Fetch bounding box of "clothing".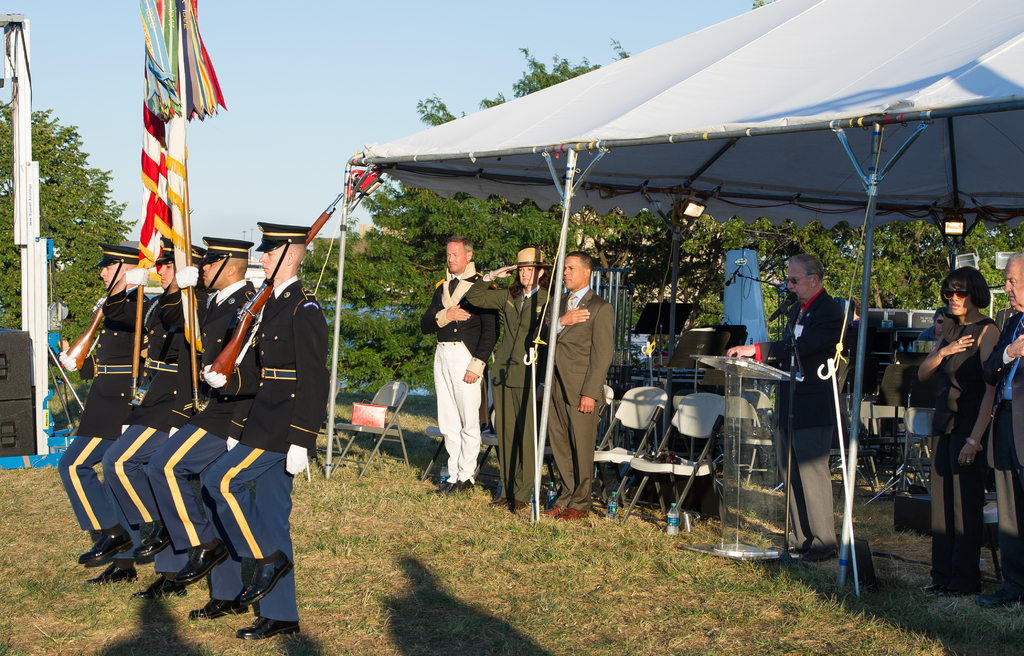
Bbox: select_region(127, 286, 186, 429).
